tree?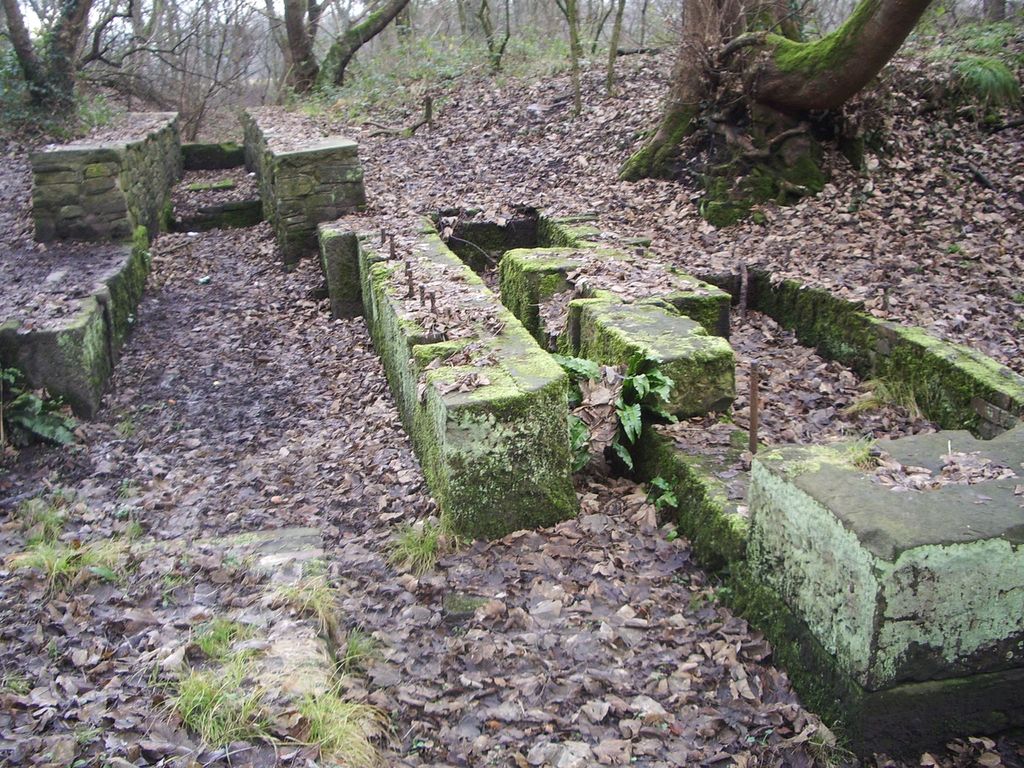
detection(0, 0, 92, 104)
